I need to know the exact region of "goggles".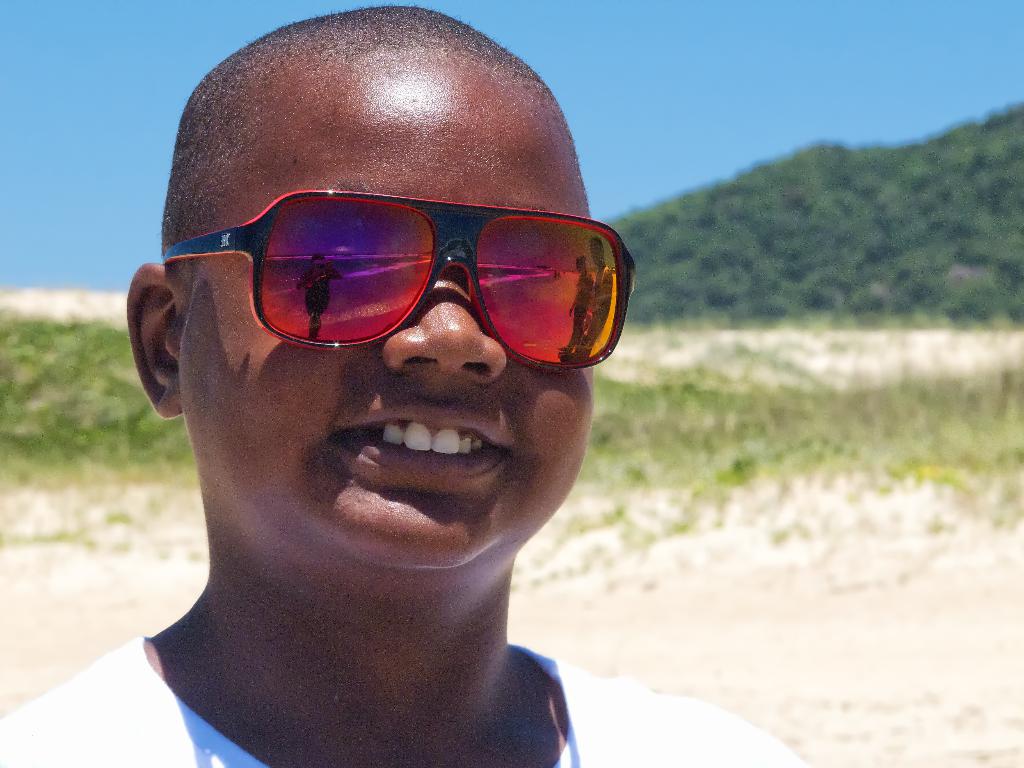
Region: box=[159, 184, 639, 374].
